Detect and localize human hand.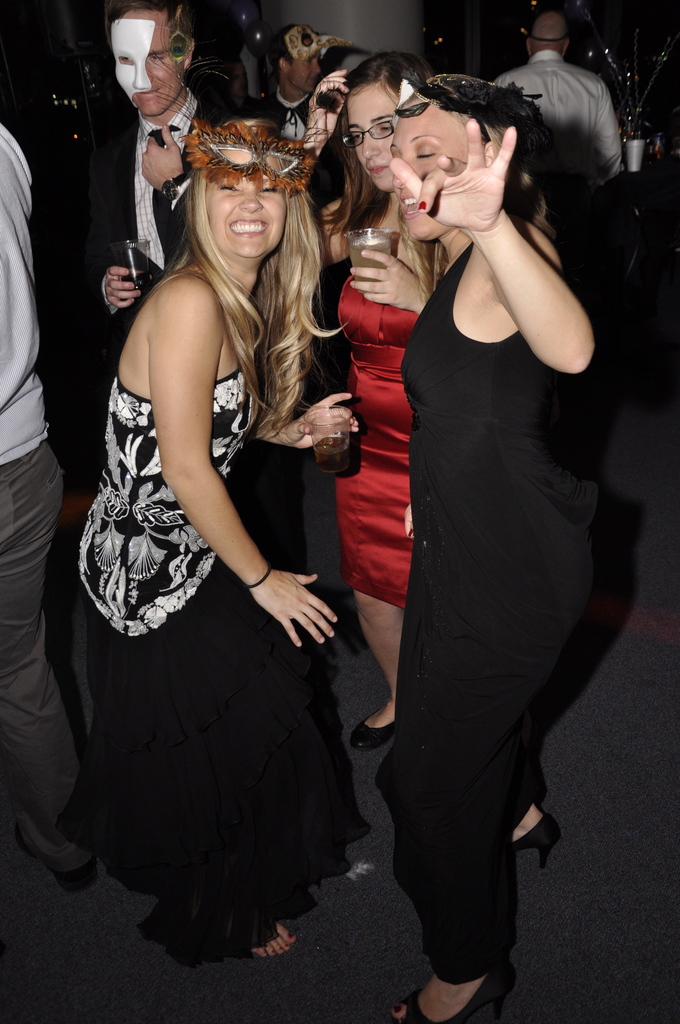
Localized at l=247, t=565, r=329, b=646.
